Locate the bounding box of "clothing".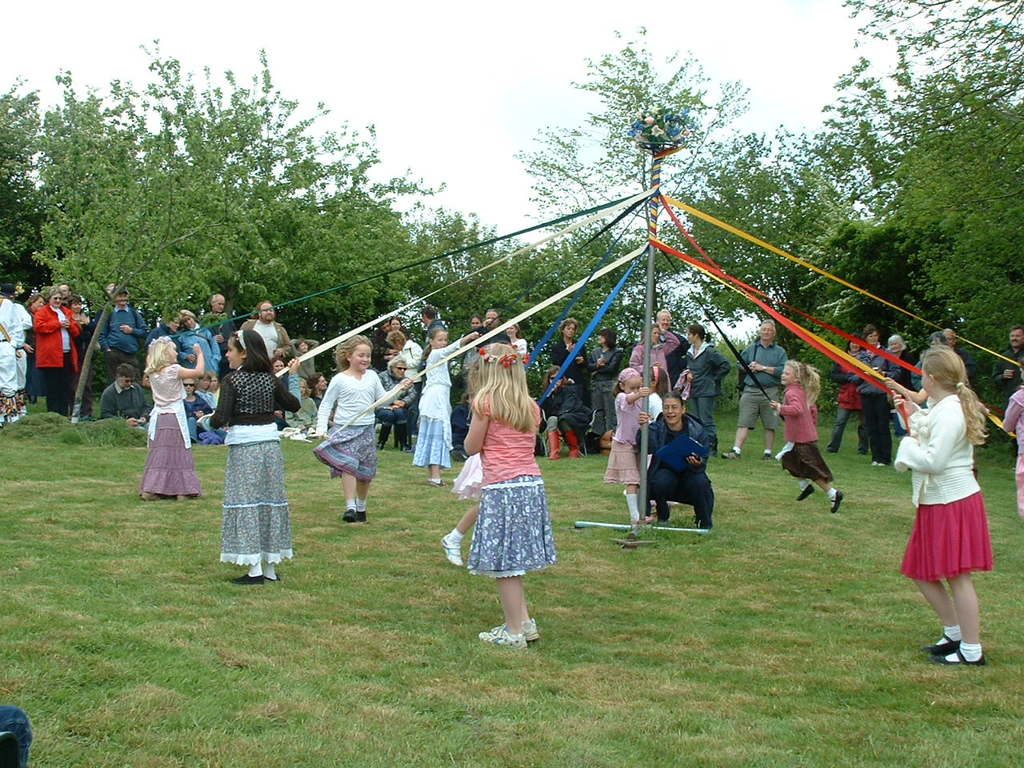
Bounding box: detection(446, 530, 463, 546).
